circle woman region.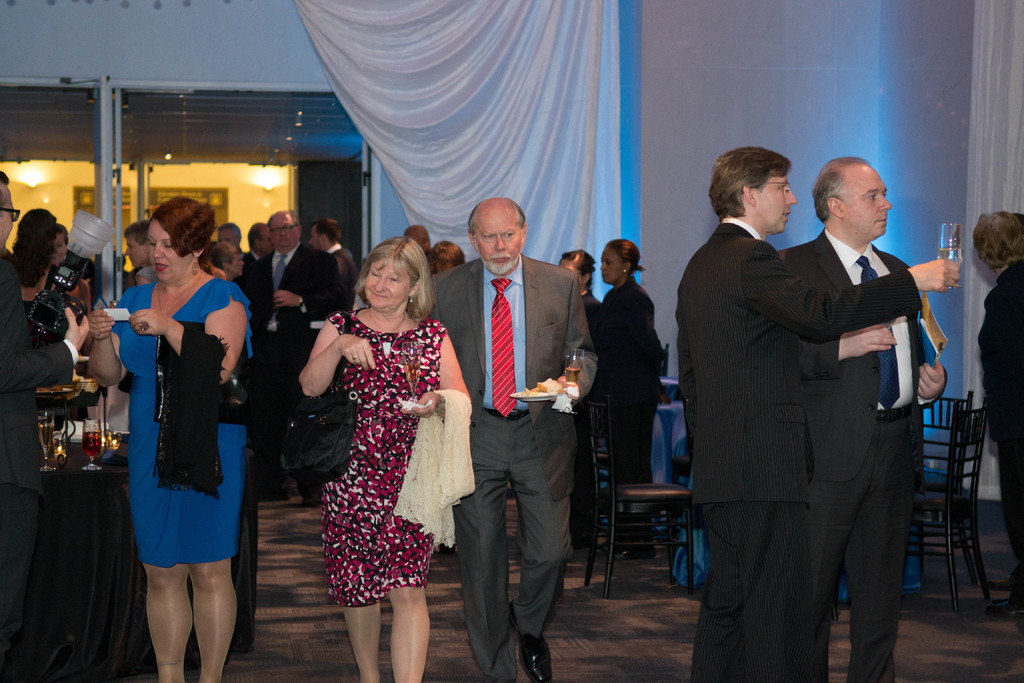
Region: box=[426, 240, 467, 276].
